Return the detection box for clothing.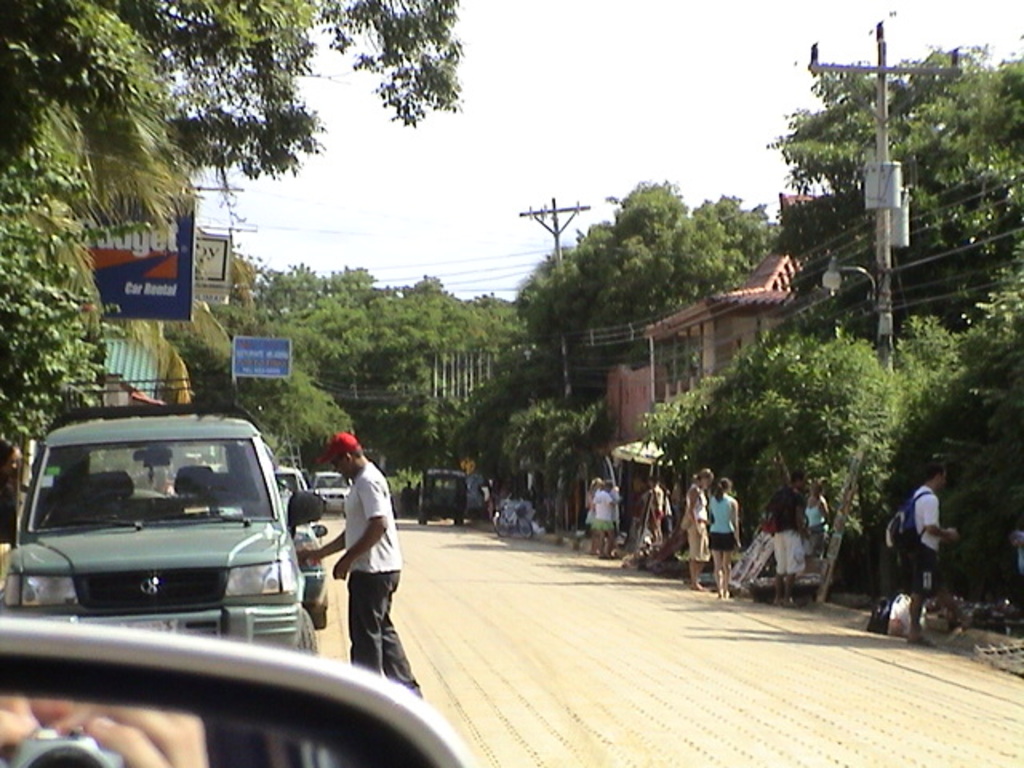
bbox=(590, 486, 611, 533).
